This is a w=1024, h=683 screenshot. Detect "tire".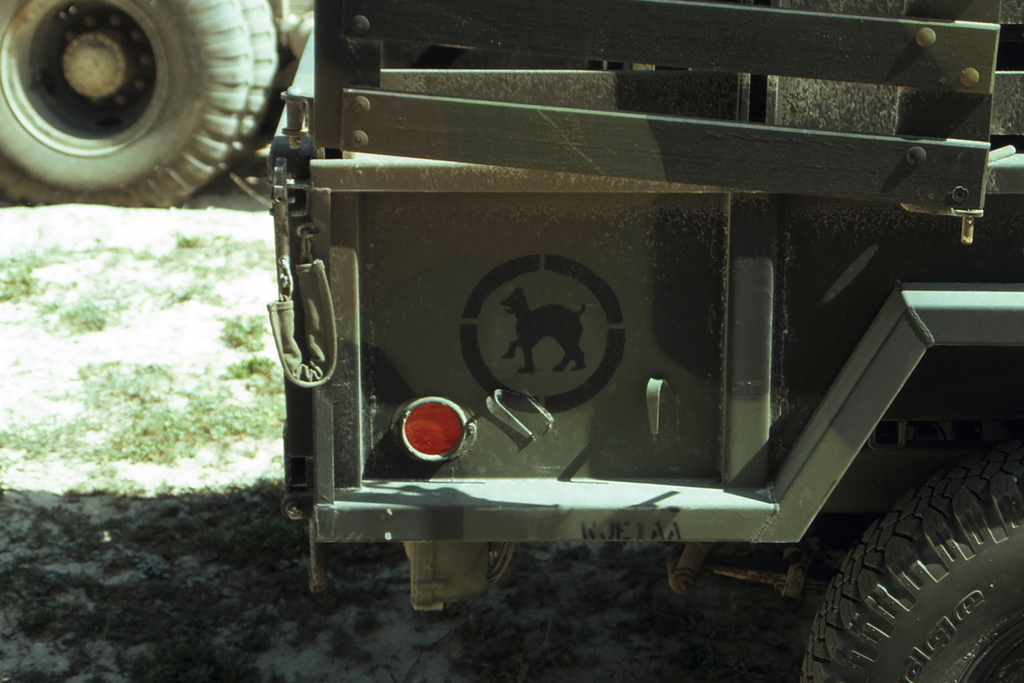
(x1=2, y1=0, x2=282, y2=209).
